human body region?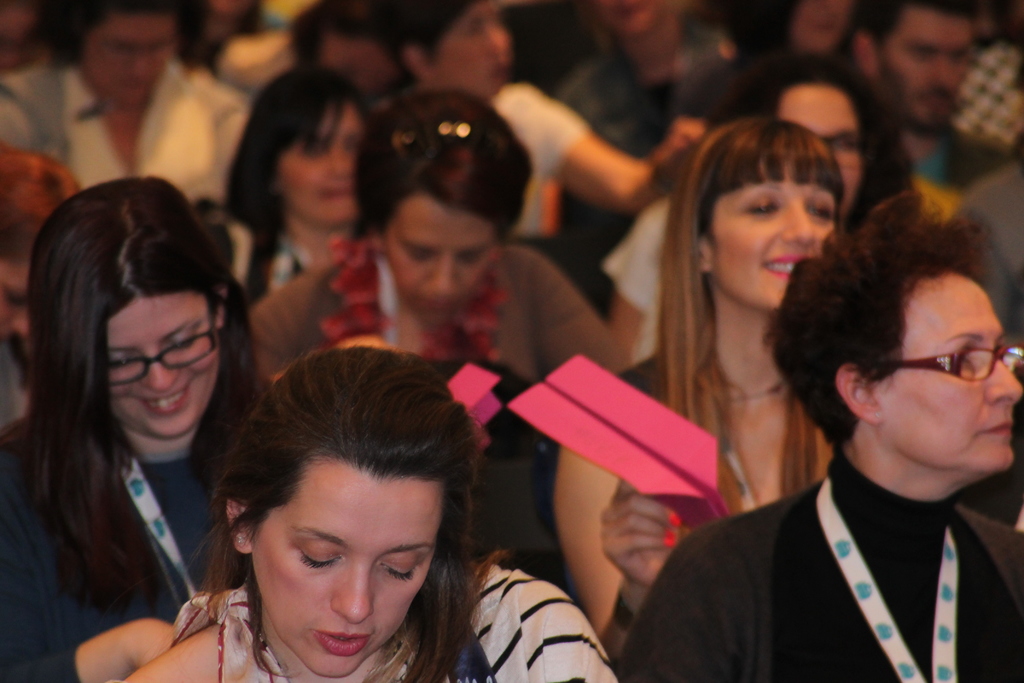
552,15,746,167
